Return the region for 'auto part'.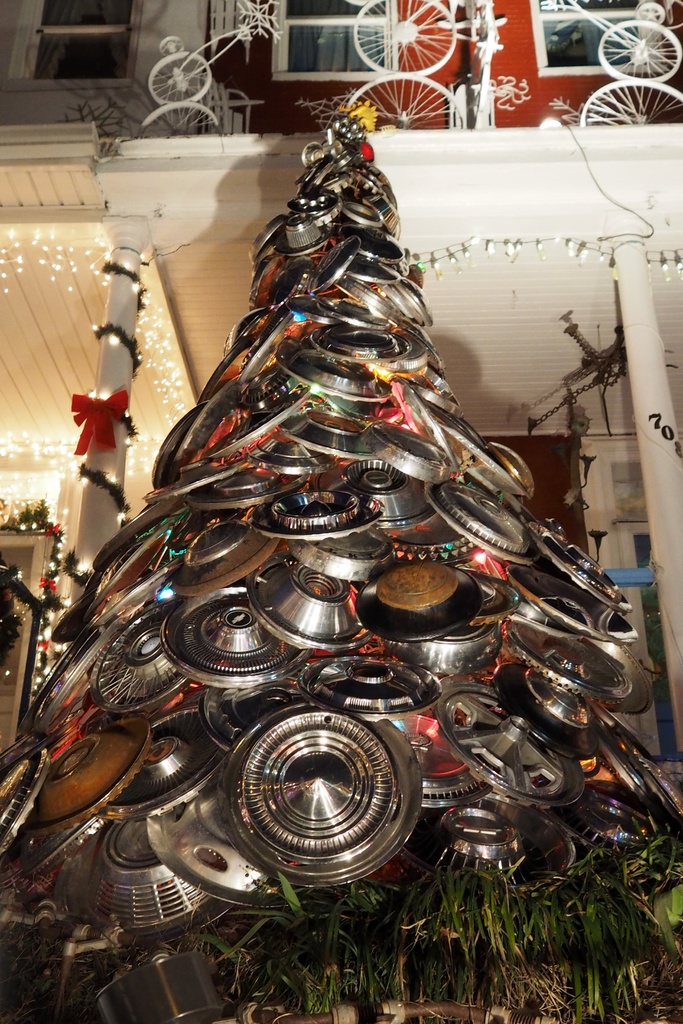
<box>92,710,235,825</box>.
